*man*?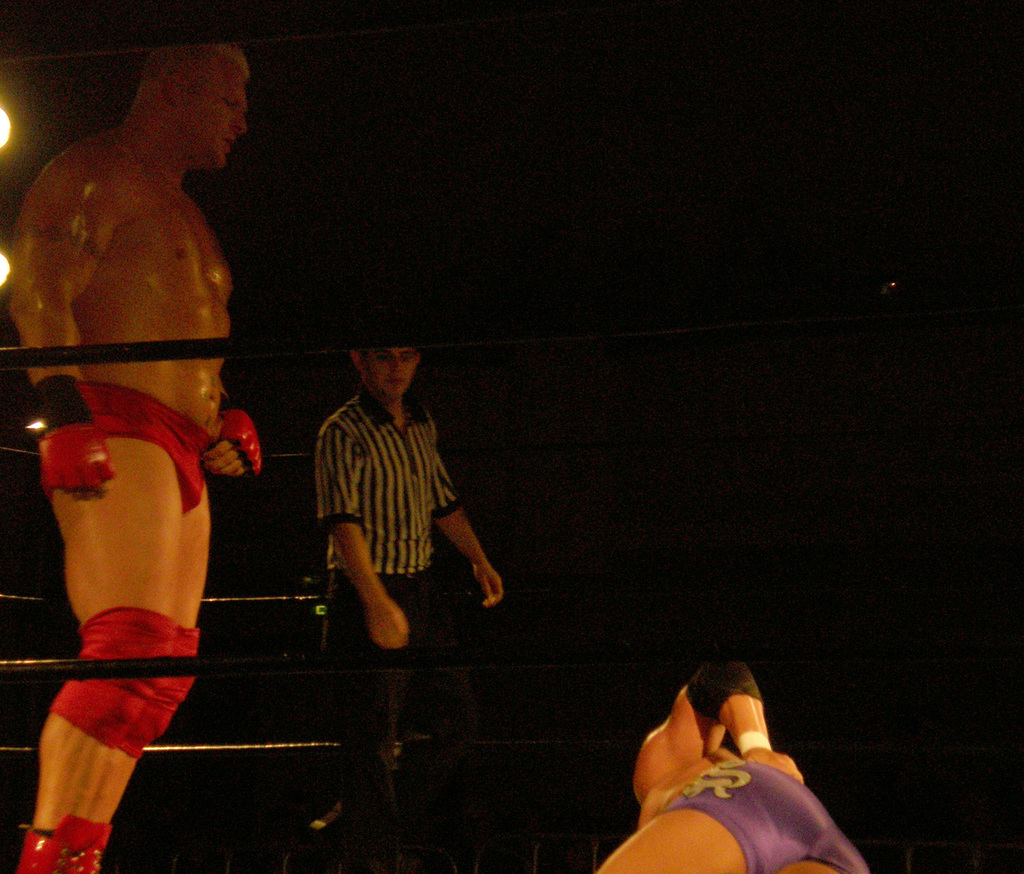
bbox=(278, 337, 503, 694)
